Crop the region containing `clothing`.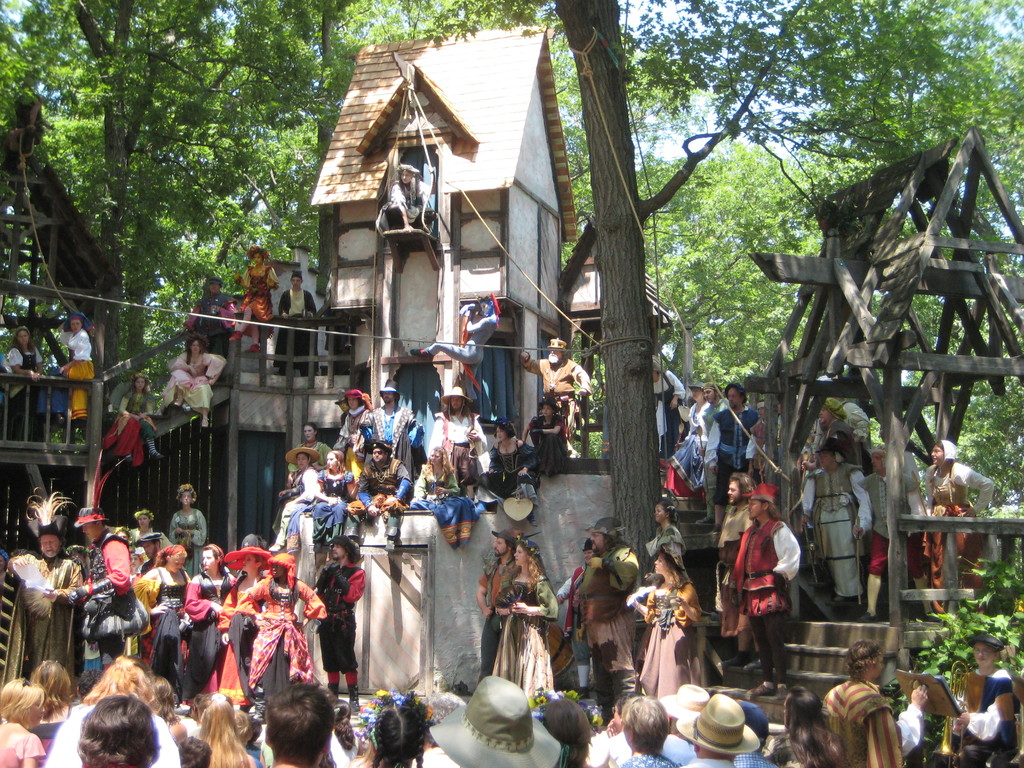
Crop region: crop(684, 759, 737, 767).
